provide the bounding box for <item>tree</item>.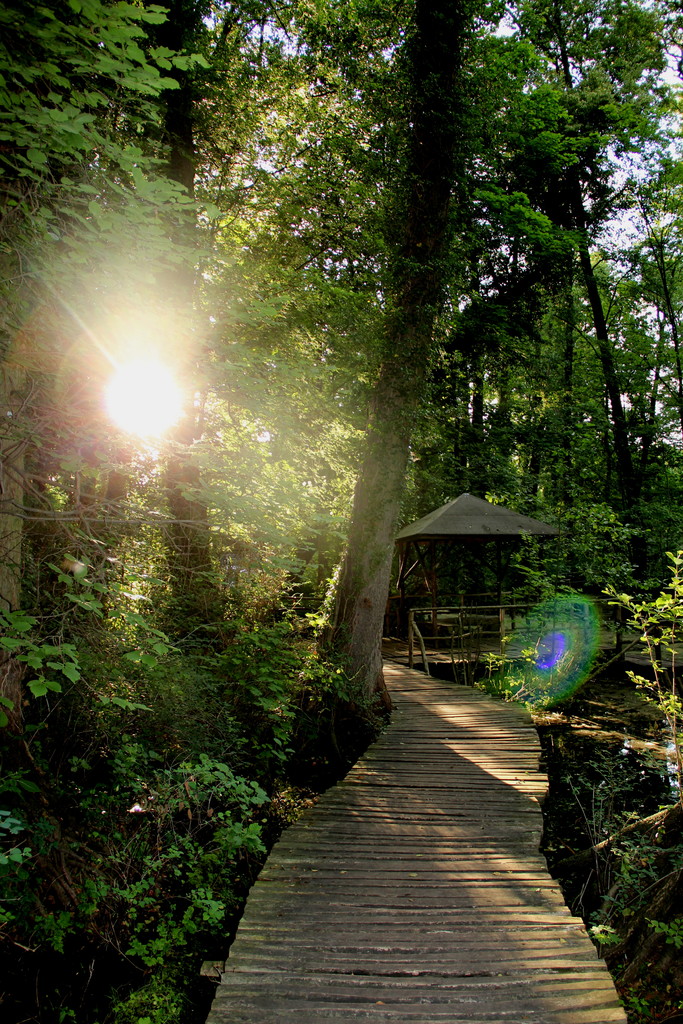
<bbox>0, 0, 218, 769</bbox>.
